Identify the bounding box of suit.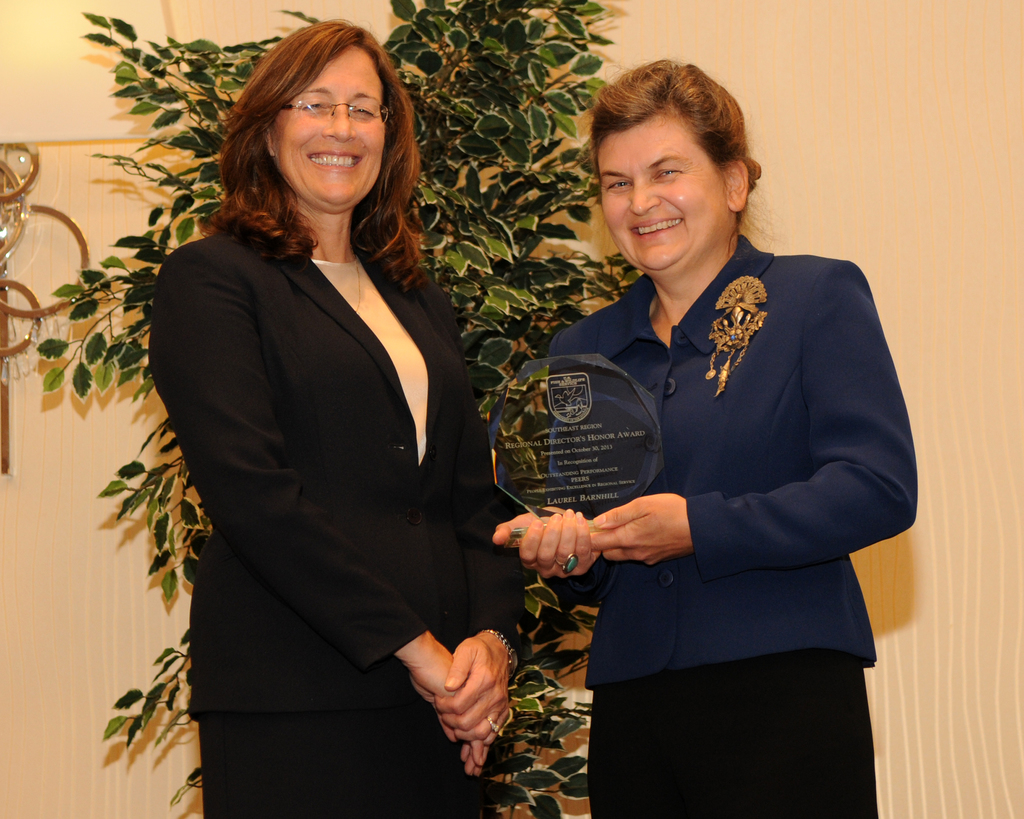
crop(548, 229, 916, 818).
